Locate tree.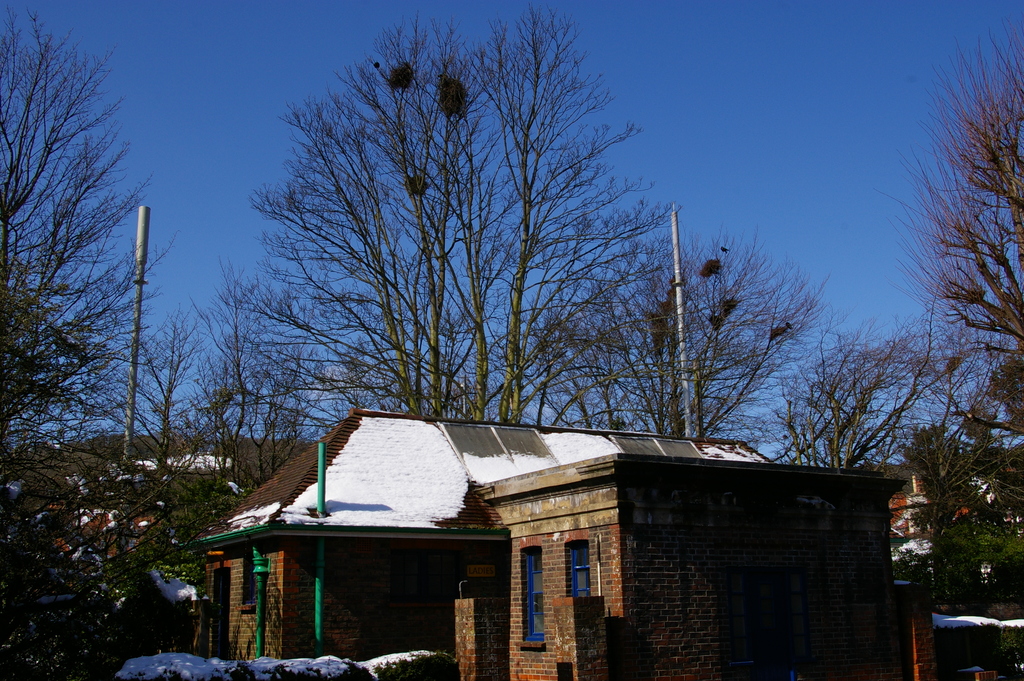
Bounding box: (left=895, top=12, right=1023, bottom=470).
